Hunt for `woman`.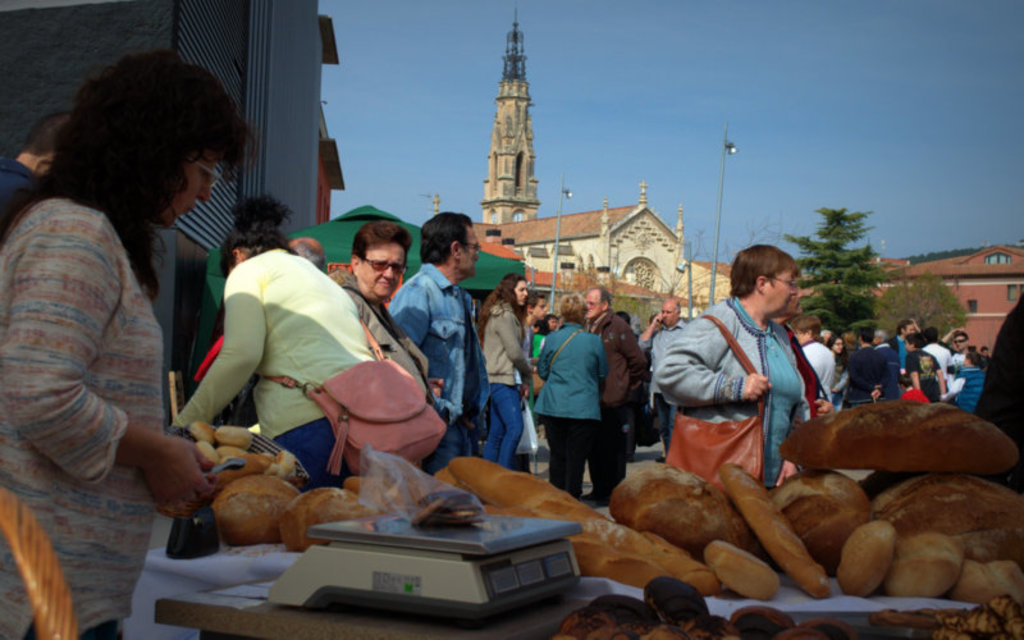
Hunted down at 13 49 239 559.
